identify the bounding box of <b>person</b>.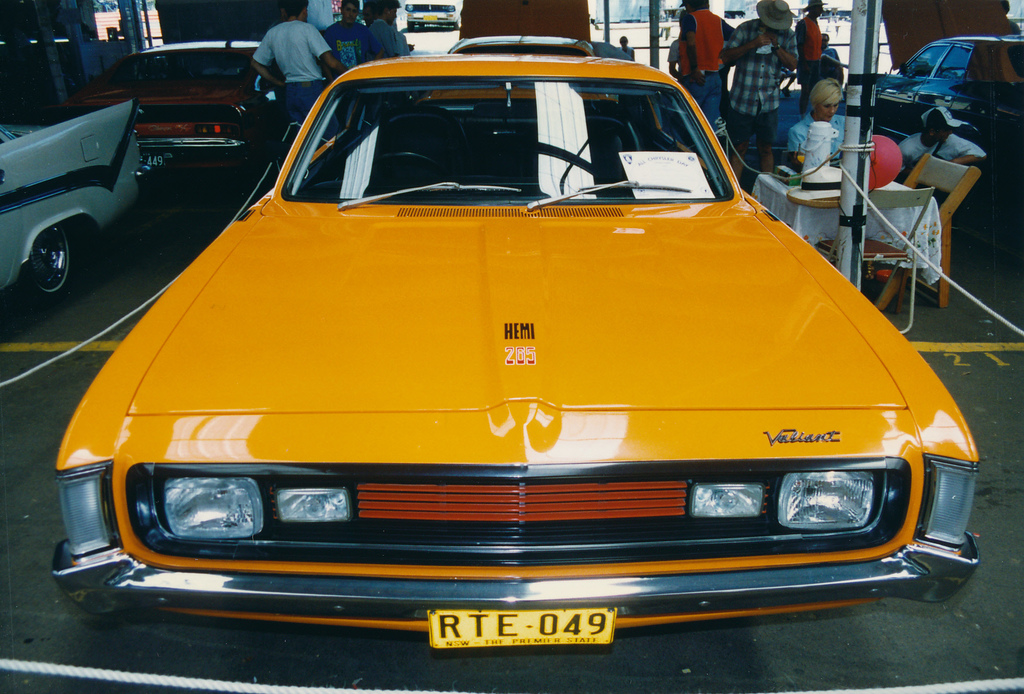
region(788, 78, 844, 165).
